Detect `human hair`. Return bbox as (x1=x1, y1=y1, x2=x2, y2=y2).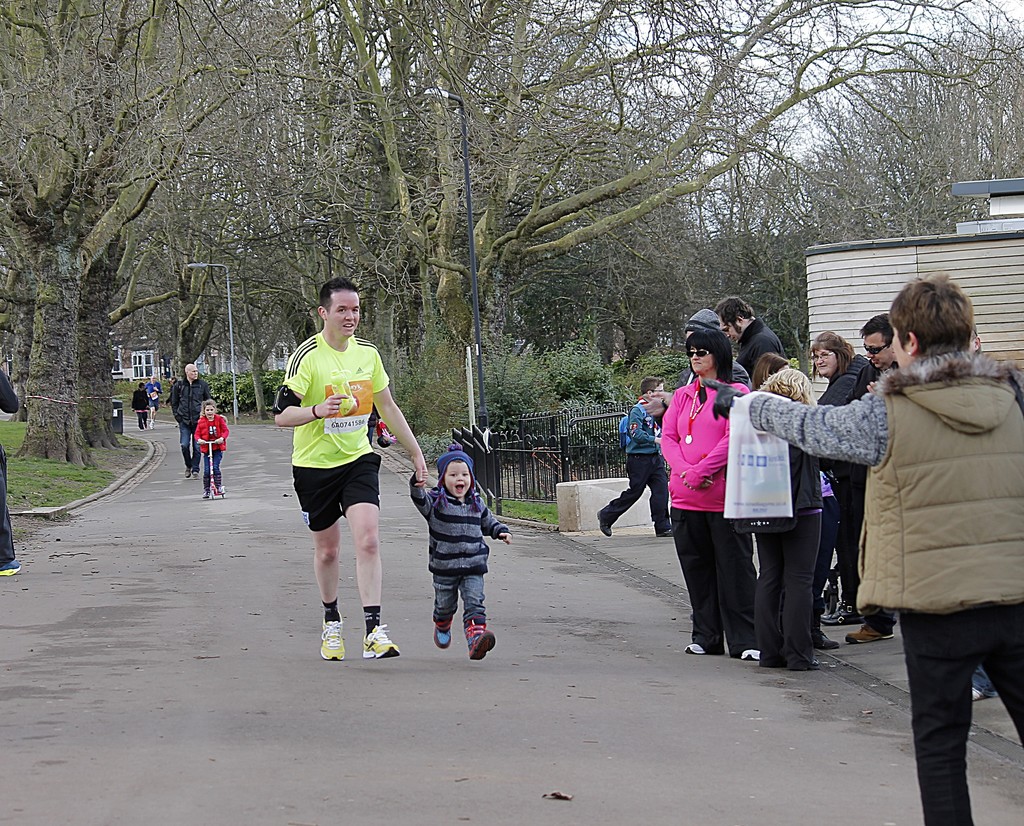
(x1=818, y1=330, x2=852, y2=370).
